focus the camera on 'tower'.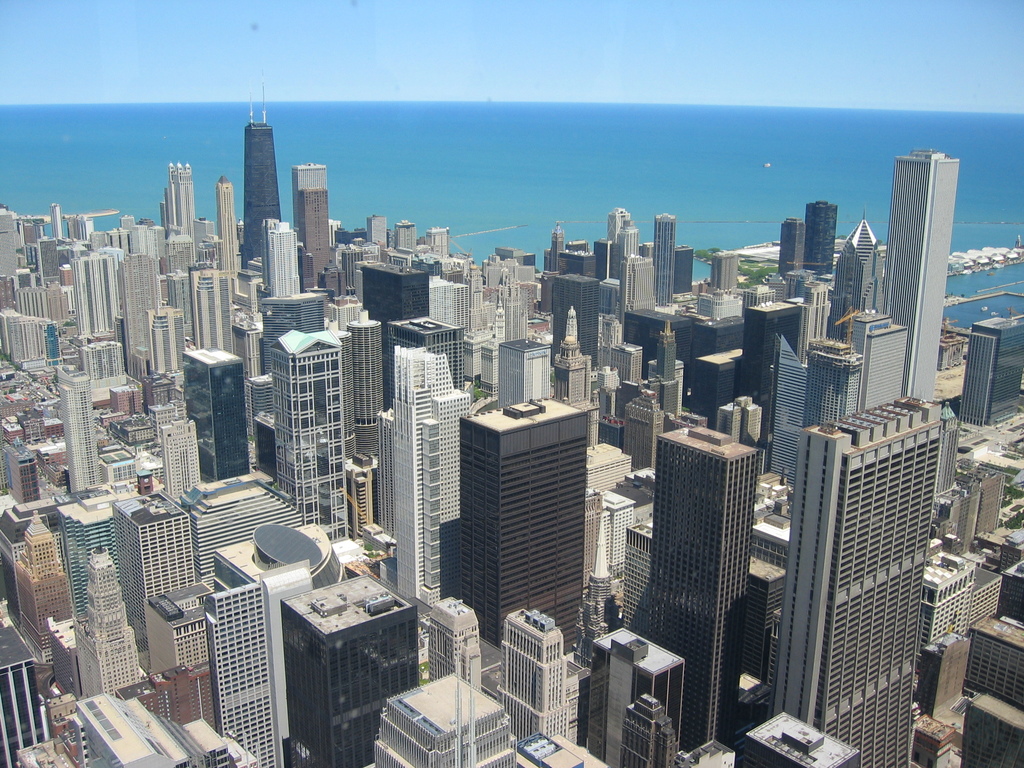
Focus region: (x1=129, y1=220, x2=166, y2=265).
